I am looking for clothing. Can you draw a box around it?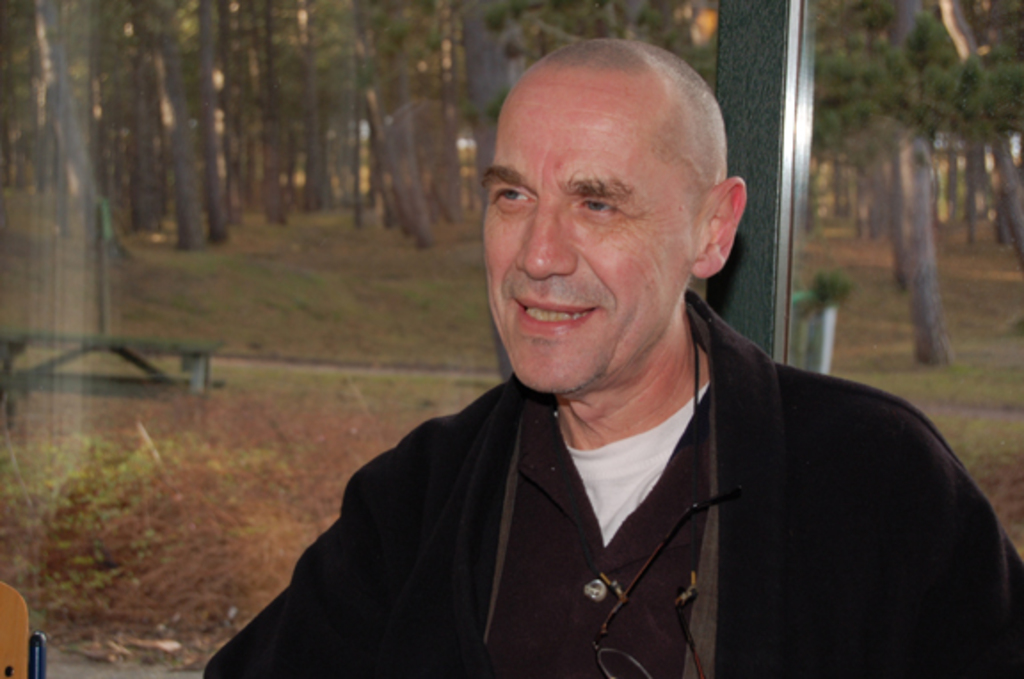
Sure, the bounding box is <box>260,324,978,667</box>.
